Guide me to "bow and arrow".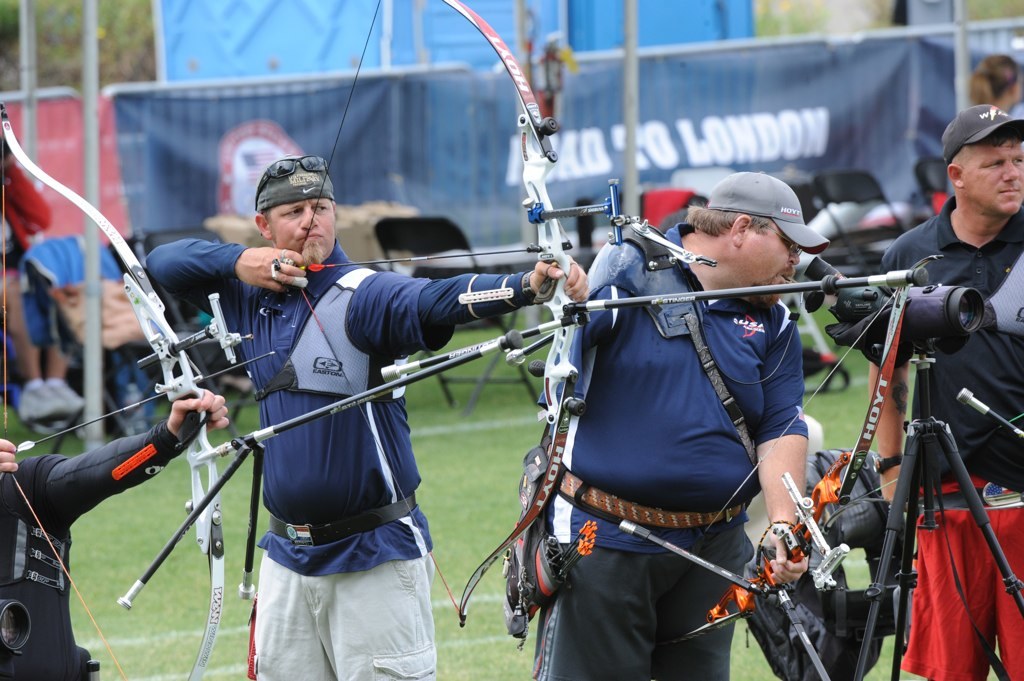
Guidance: box=[0, 104, 523, 680].
